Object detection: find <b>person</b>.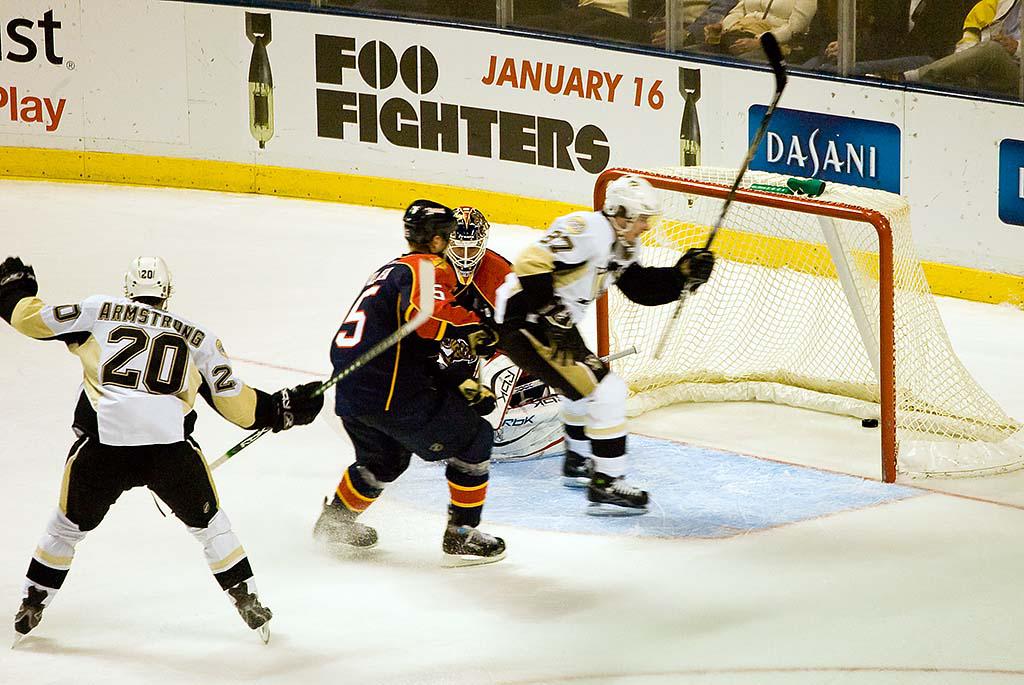
bbox(495, 170, 716, 519).
